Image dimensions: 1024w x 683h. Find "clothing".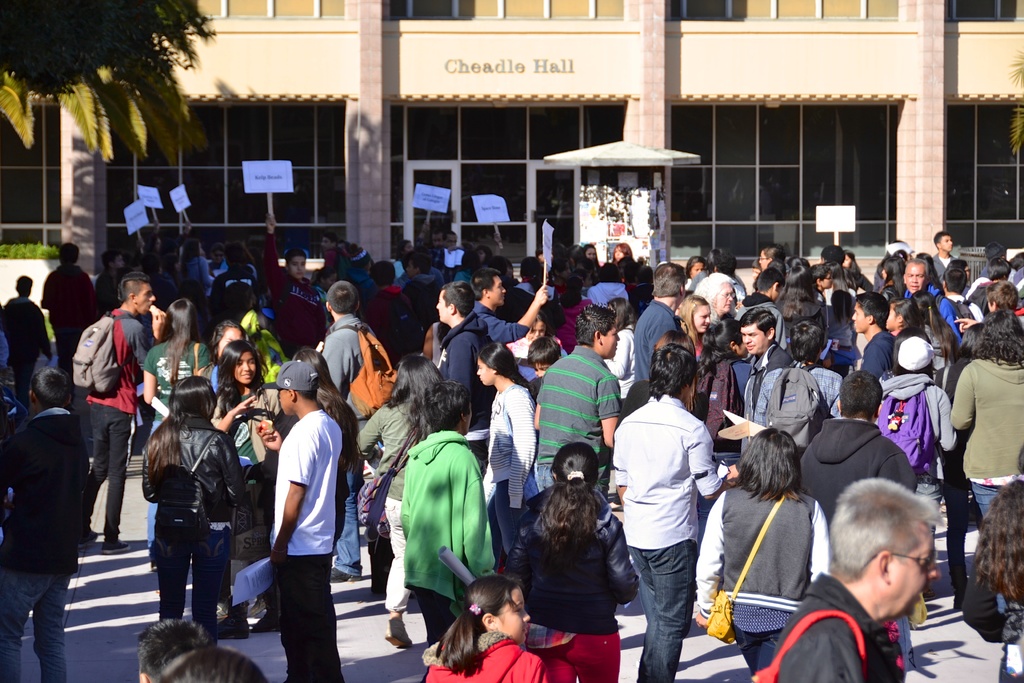
(356, 396, 435, 614).
